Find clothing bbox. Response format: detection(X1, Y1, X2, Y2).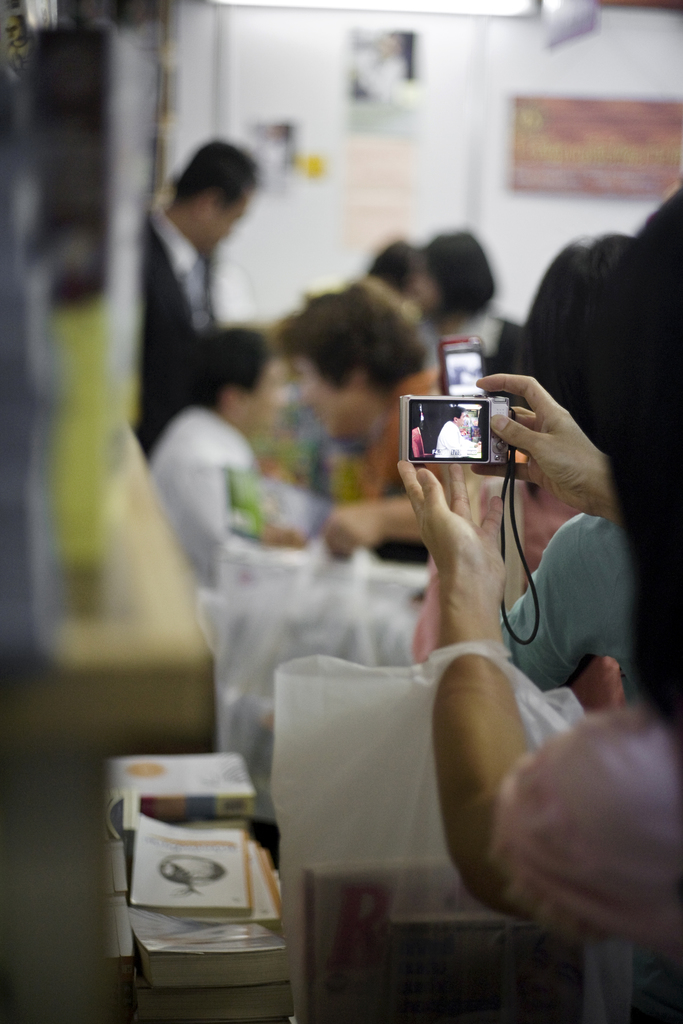
detection(477, 698, 682, 949).
